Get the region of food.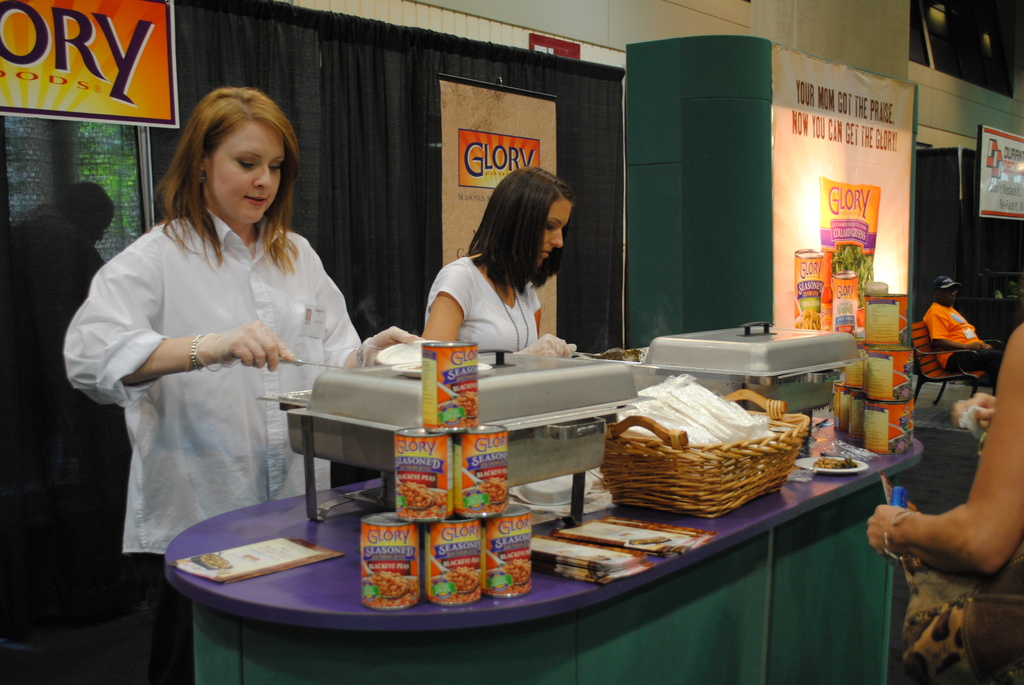
region(607, 388, 799, 507).
